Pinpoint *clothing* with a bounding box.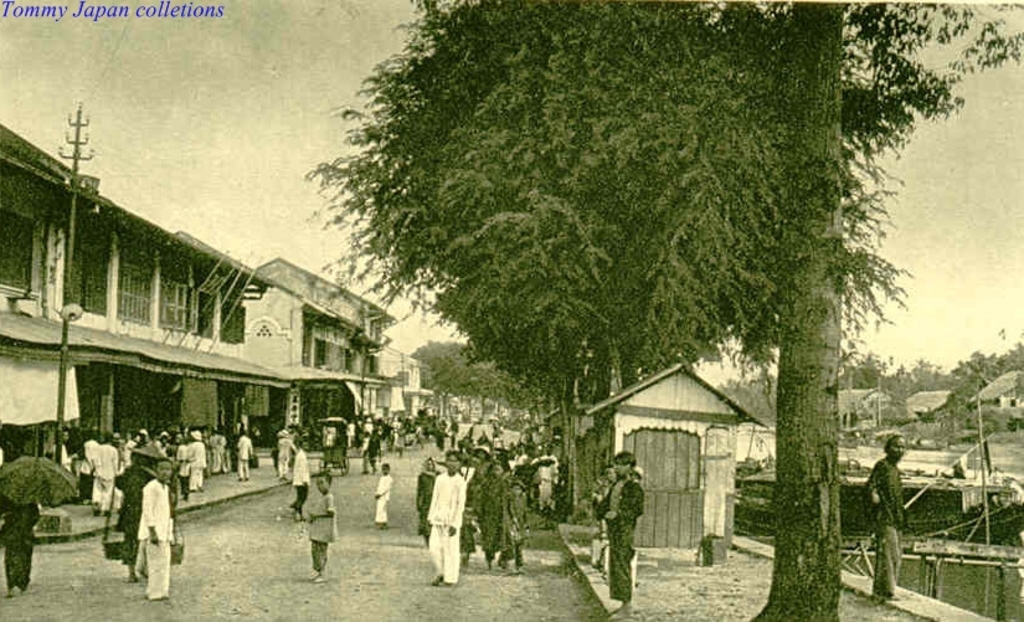
(x1=369, y1=435, x2=379, y2=468).
